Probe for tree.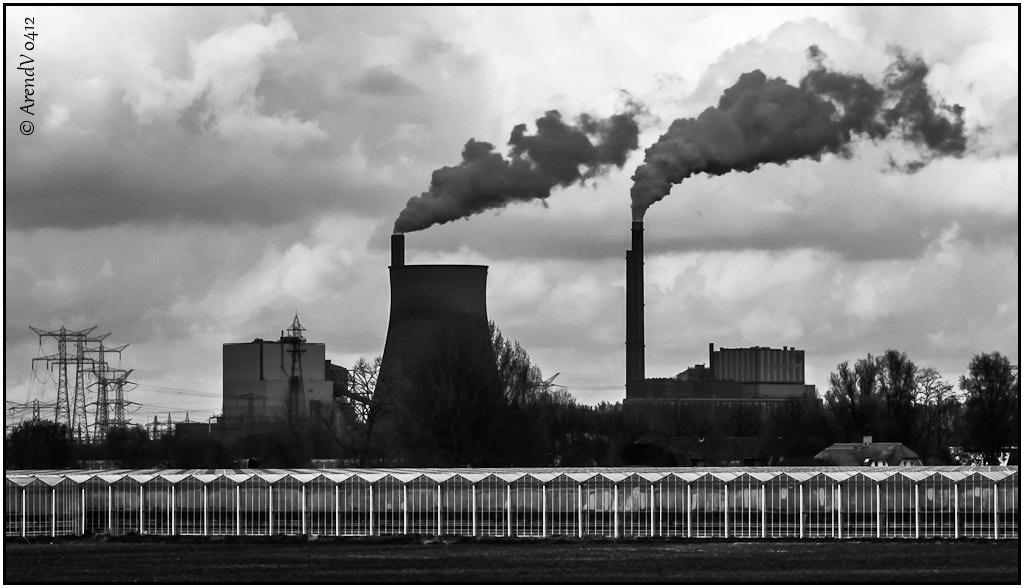
Probe result: select_region(583, 395, 648, 437).
